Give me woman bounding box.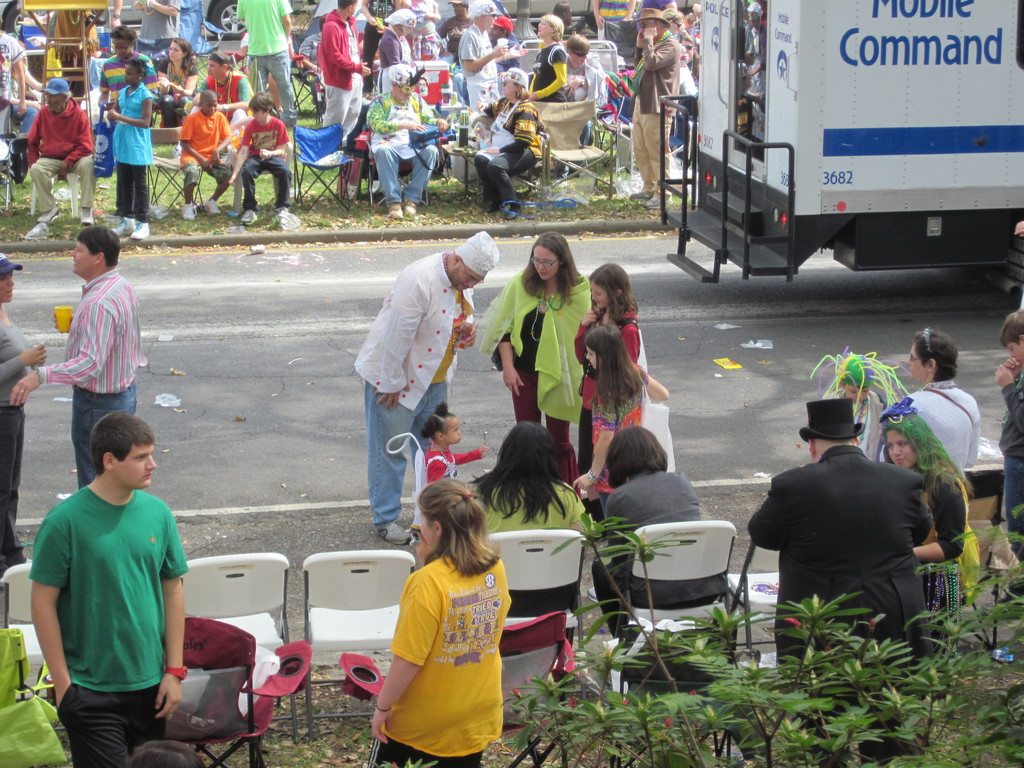
{"x1": 456, "y1": 415, "x2": 589, "y2": 533}.
